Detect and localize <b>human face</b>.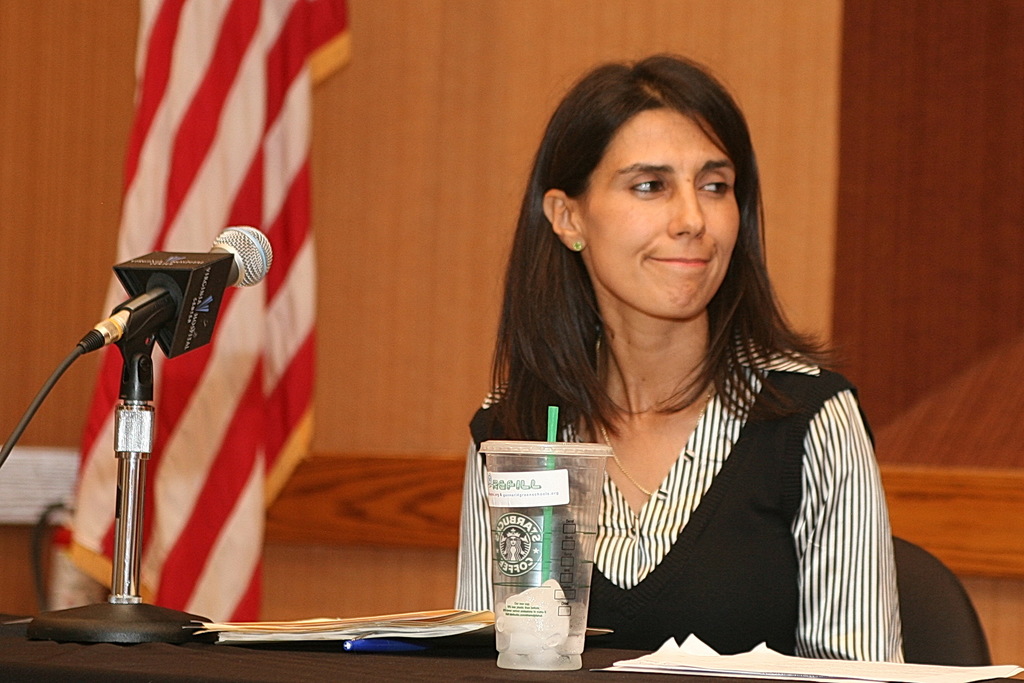
Localized at region(588, 97, 745, 317).
